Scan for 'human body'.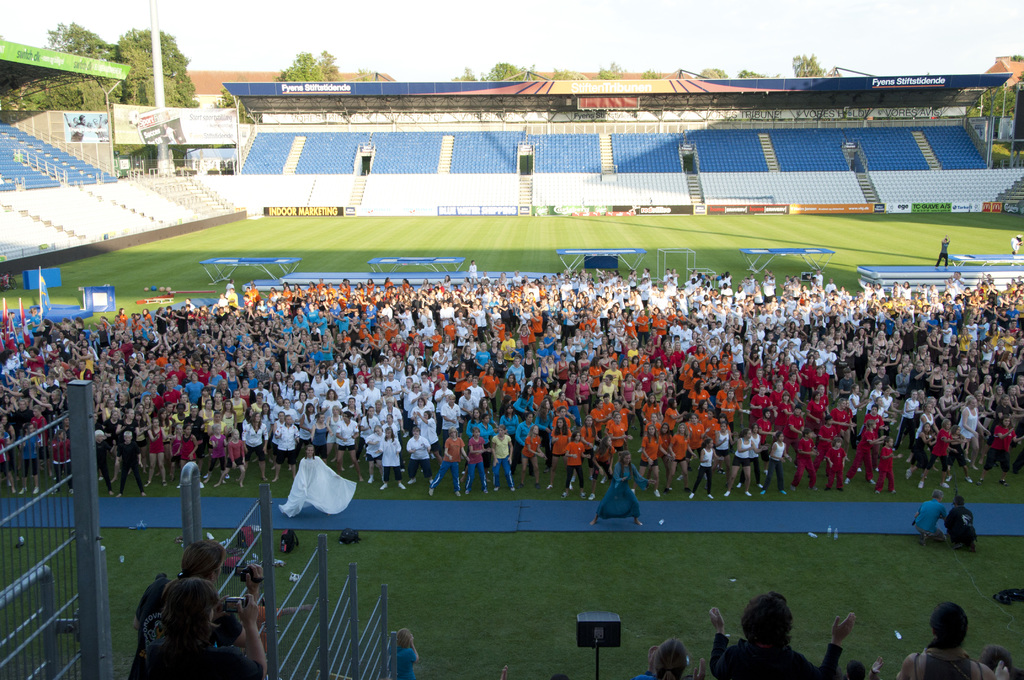
Scan result: (185,298,190,307).
